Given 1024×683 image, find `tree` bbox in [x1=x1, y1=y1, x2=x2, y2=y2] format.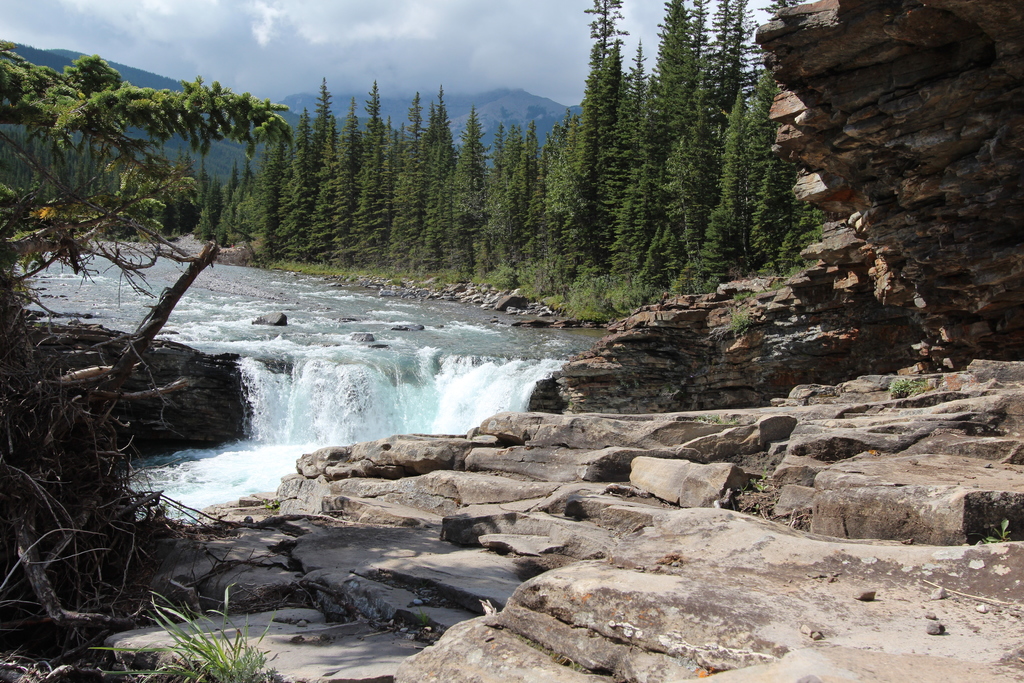
[x1=426, y1=95, x2=467, y2=276].
